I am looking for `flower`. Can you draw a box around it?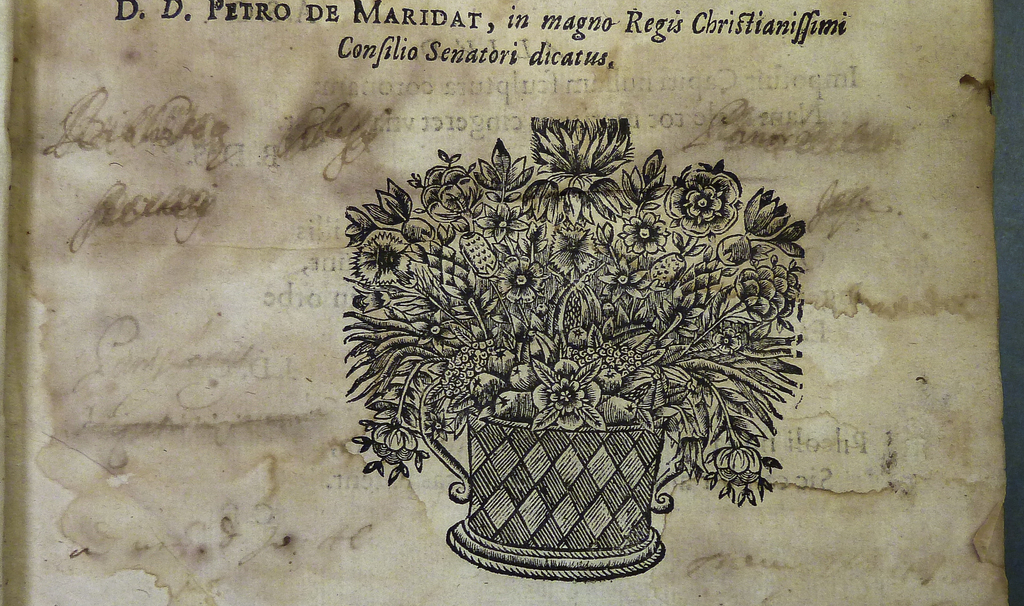
Sure, the bounding box is x1=714 y1=330 x2=746 y2=356.
